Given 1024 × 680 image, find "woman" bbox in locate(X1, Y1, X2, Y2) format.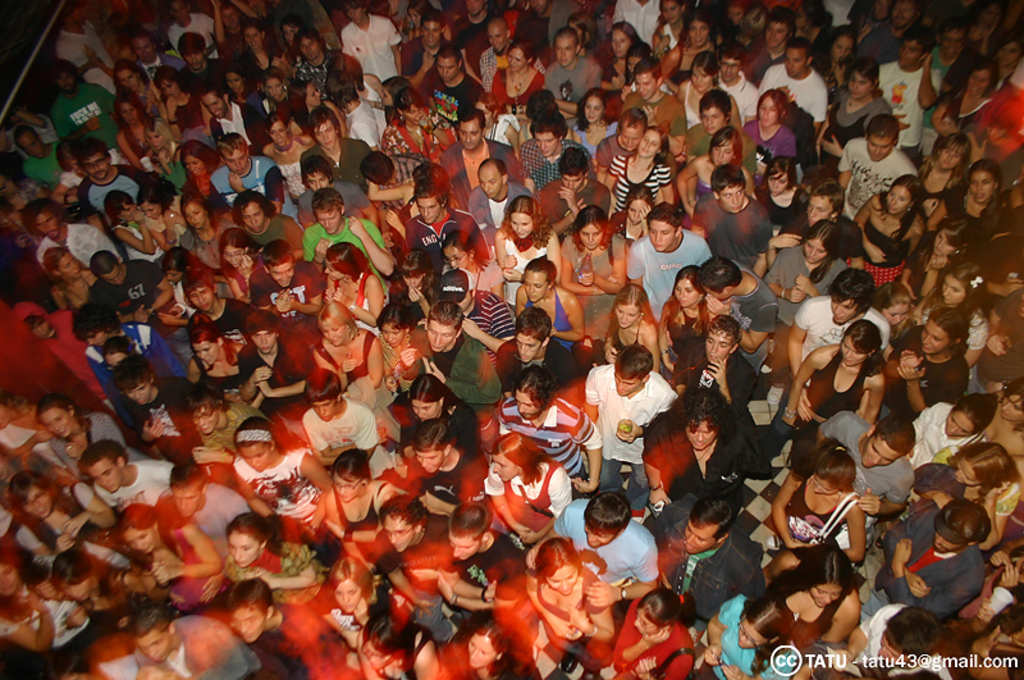
locate(224, 63, 266, 117).
